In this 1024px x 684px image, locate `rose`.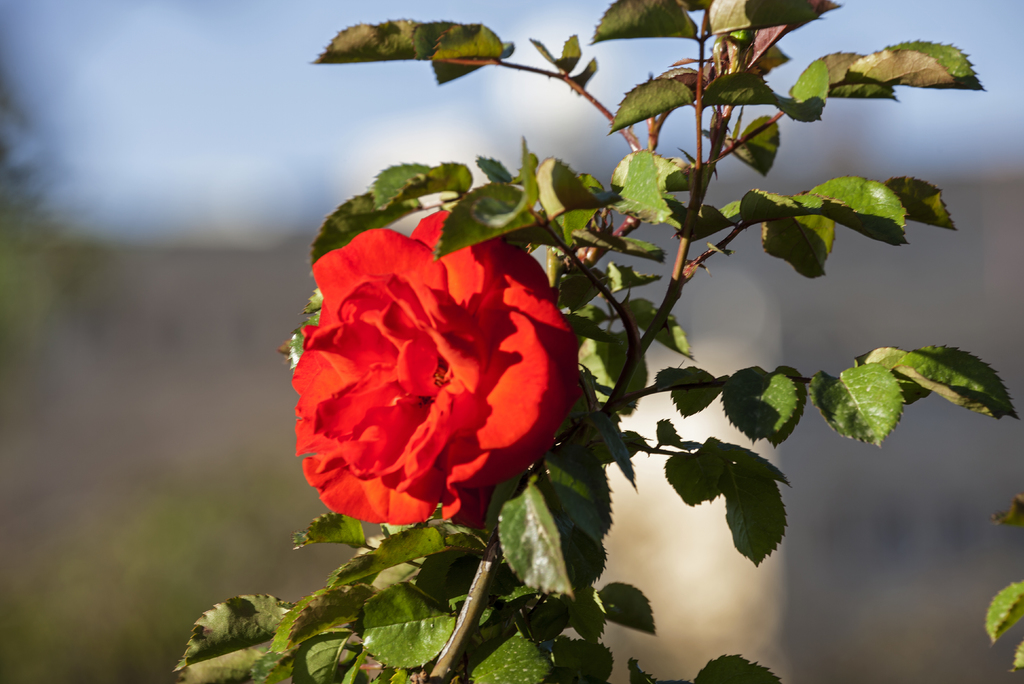
Bounding box: bbox=[291, 205, 581, 535].
